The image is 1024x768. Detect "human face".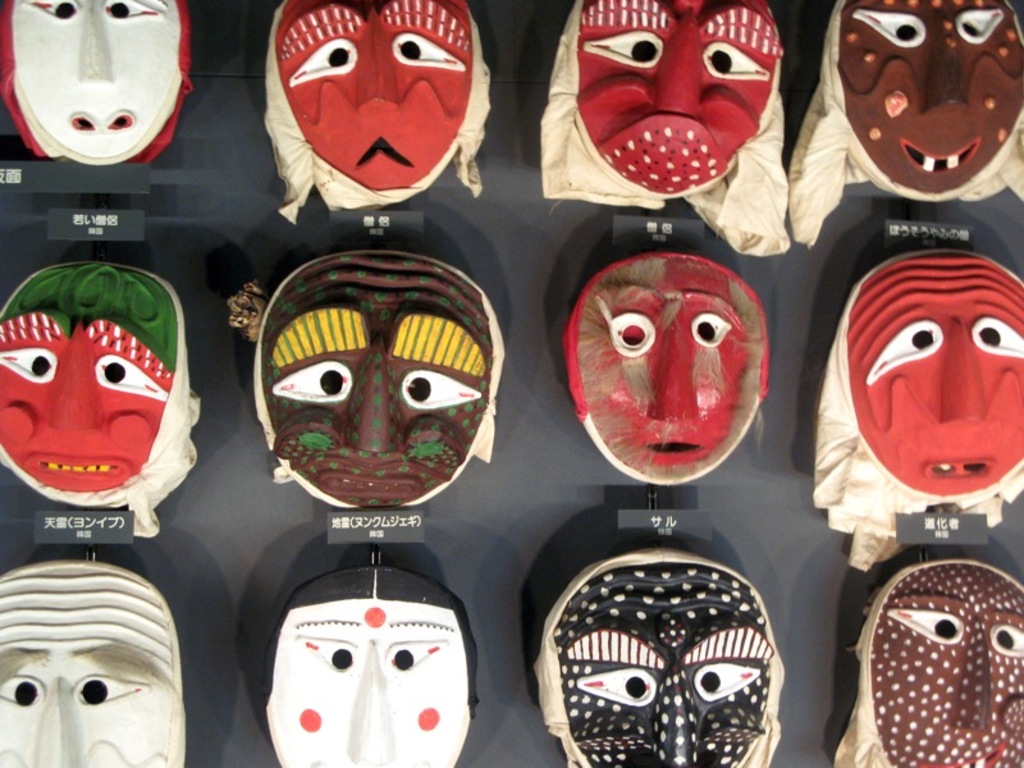
Detection: (269, 0, 470, 193).
